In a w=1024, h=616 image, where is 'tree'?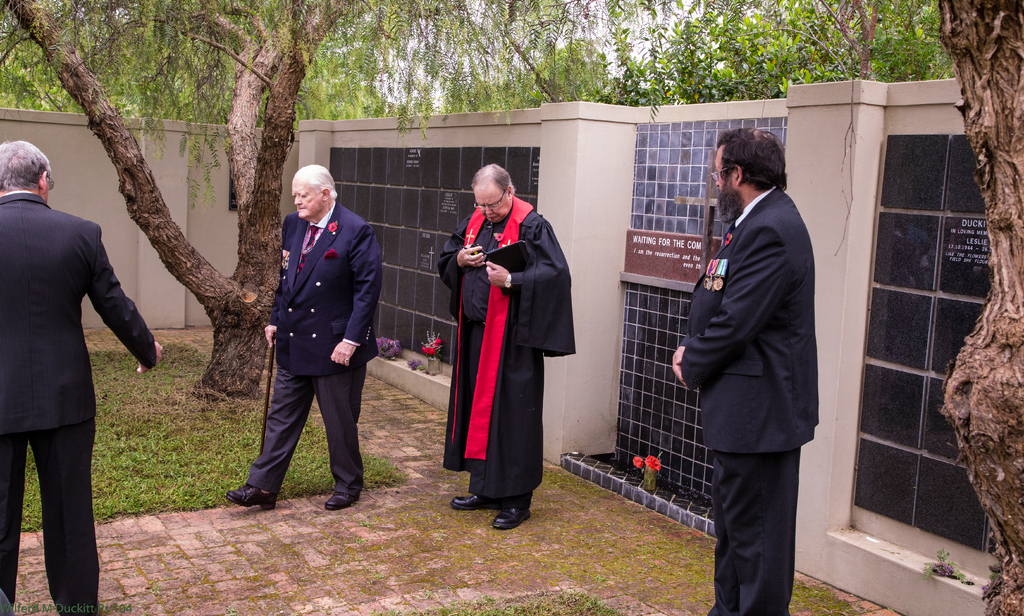
left=427, top=38, right=617, bottom=110.
